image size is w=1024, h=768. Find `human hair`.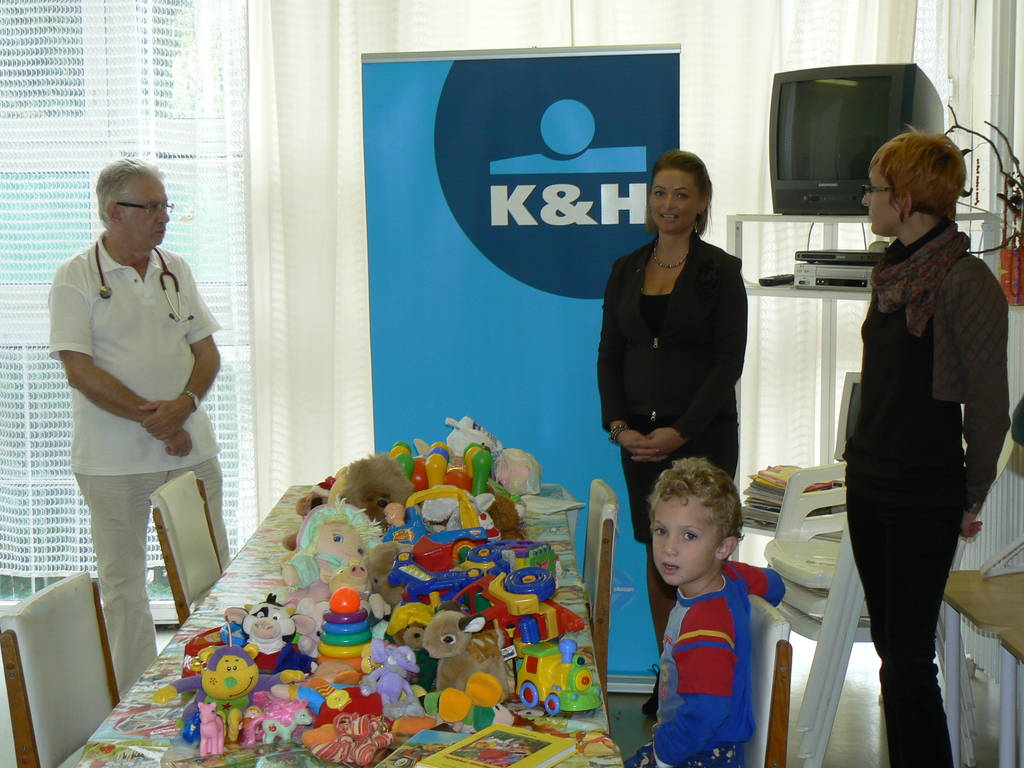
crop(644, 148, 716, 237).
